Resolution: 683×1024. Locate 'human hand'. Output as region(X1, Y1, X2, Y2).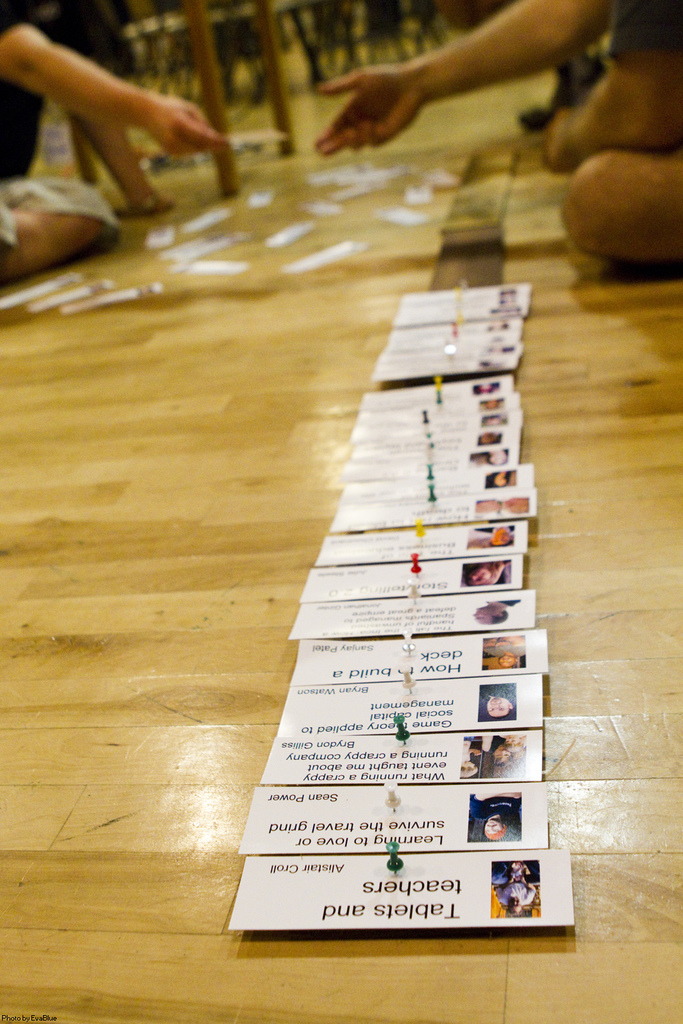
region(113, 198, 176, 214).
